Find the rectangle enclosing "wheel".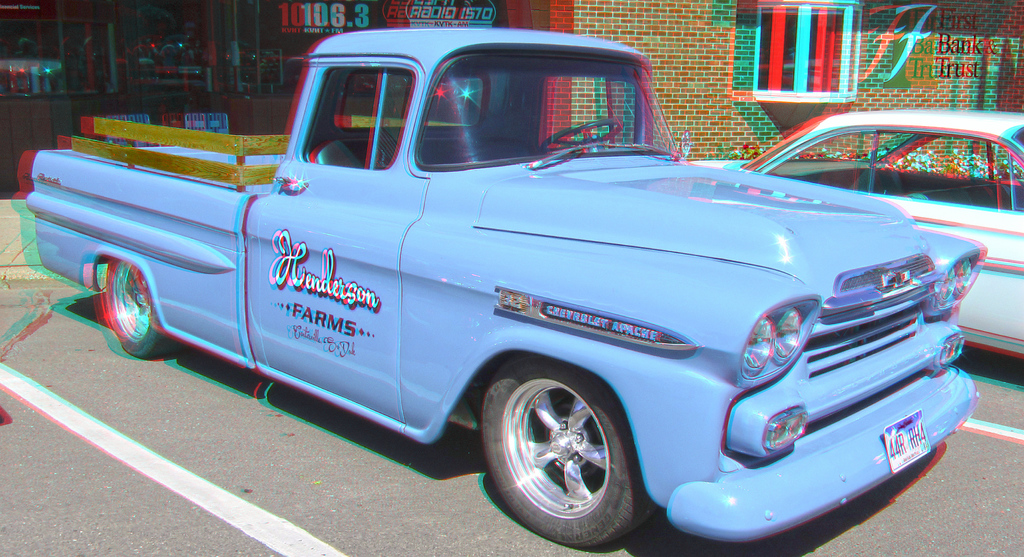
(536,112,626,162).
